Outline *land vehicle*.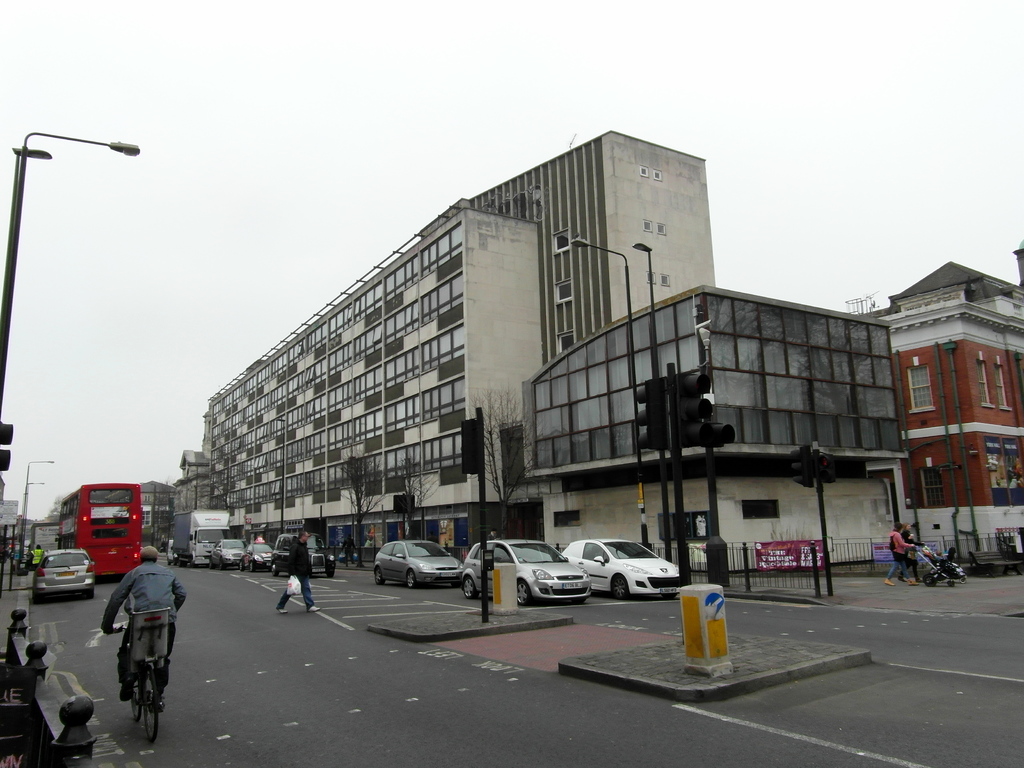
Outline: x1=558 y1=534 x2=678 y2=600.
